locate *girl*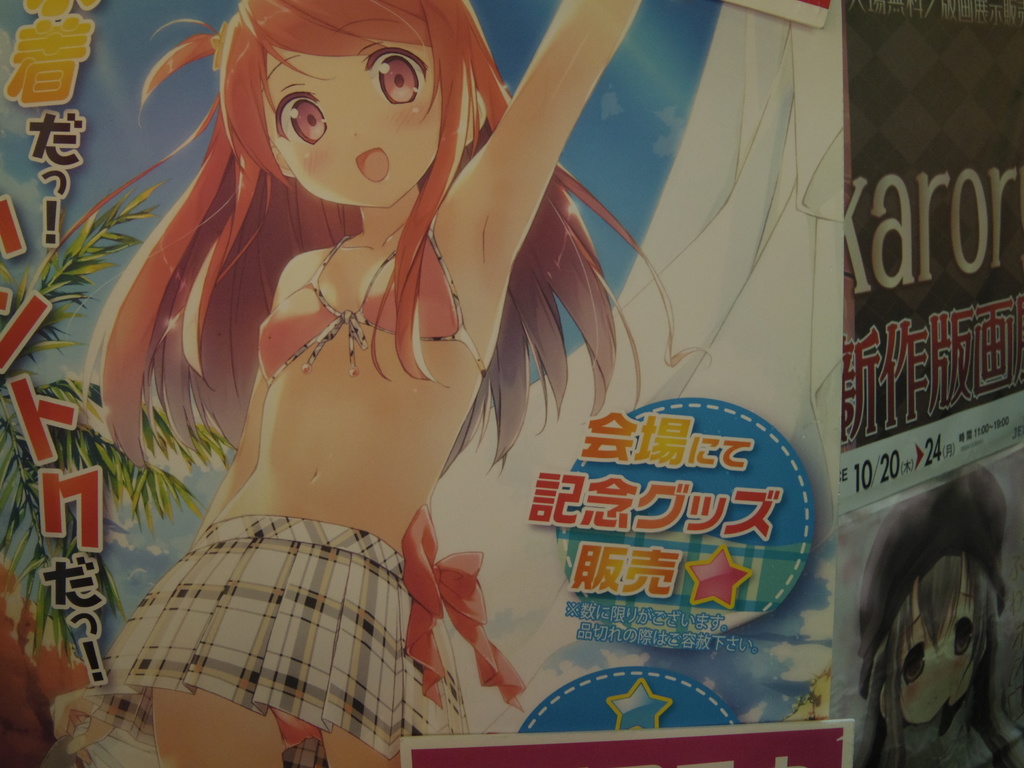
locate(30, 0, 696, 767)
